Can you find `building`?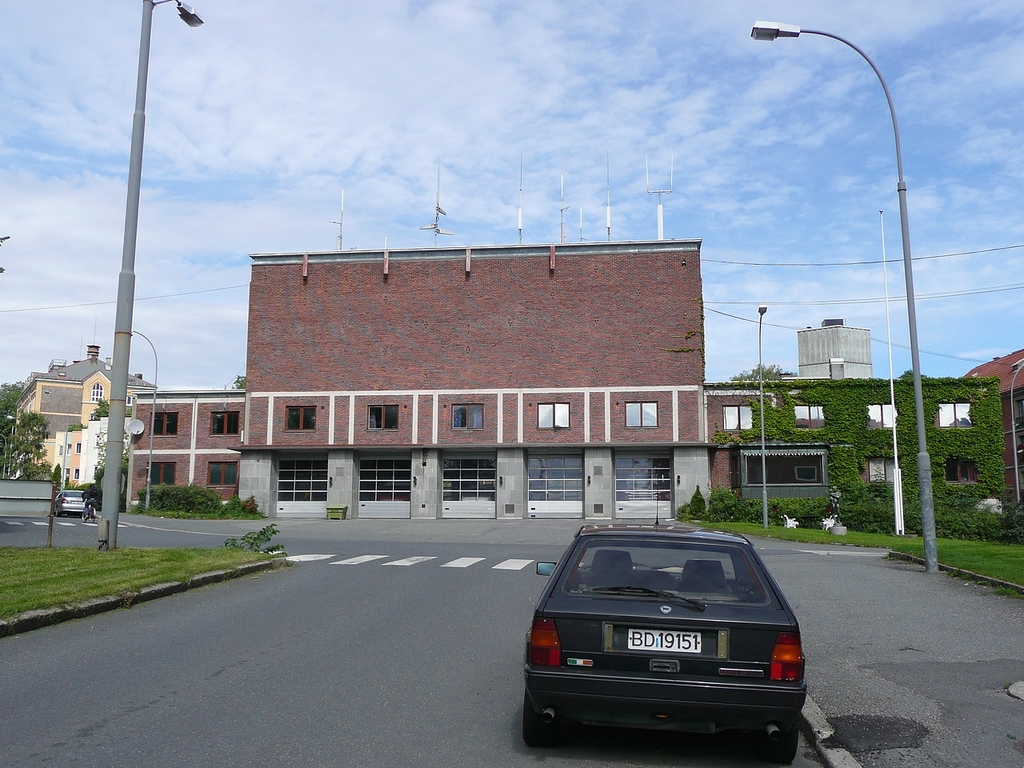
Yes, bounding box: <box>18,342,154,490</box>.
